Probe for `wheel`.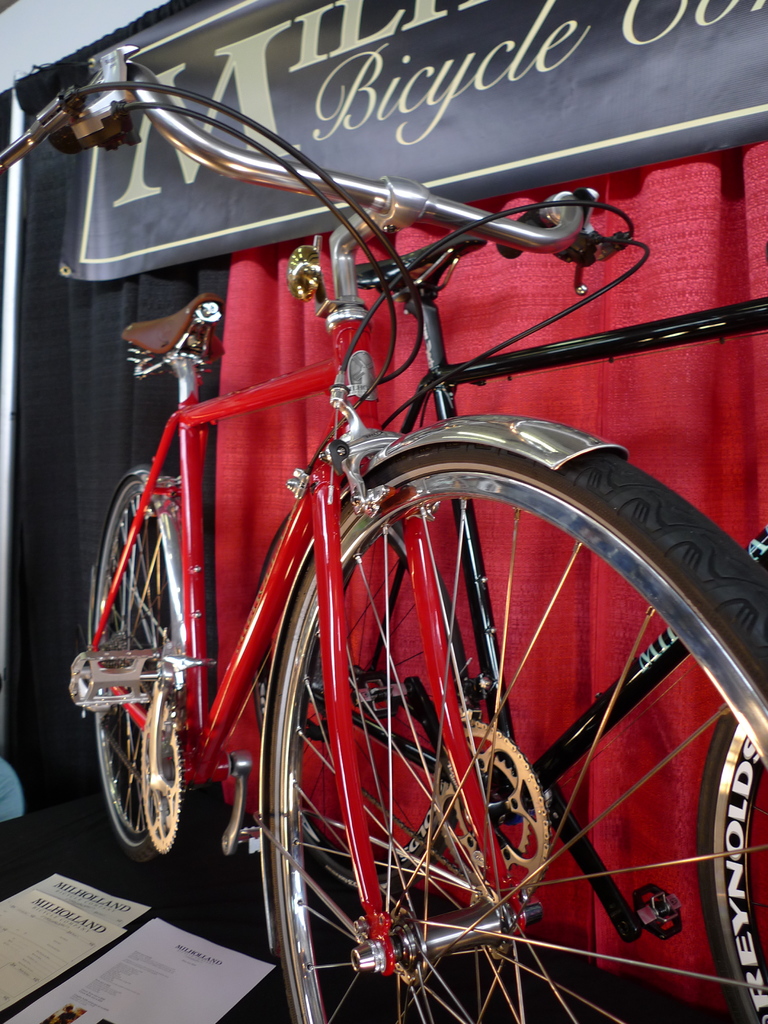
Probe result: 244, 441, 721, 975.
